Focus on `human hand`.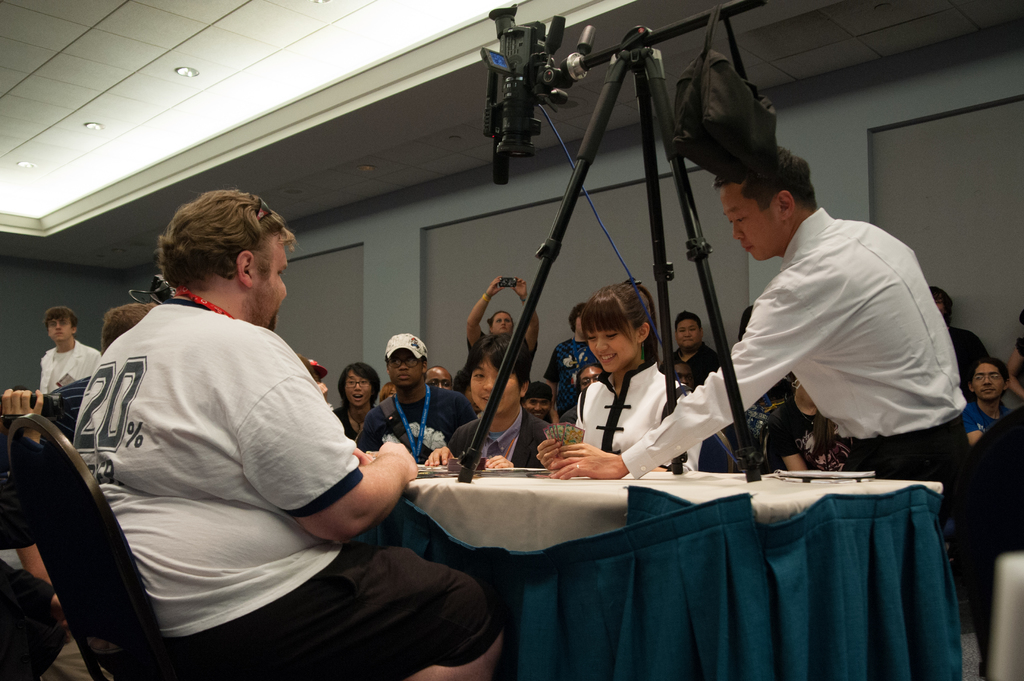
Focused at Rect(488, 278, 507, 297).
